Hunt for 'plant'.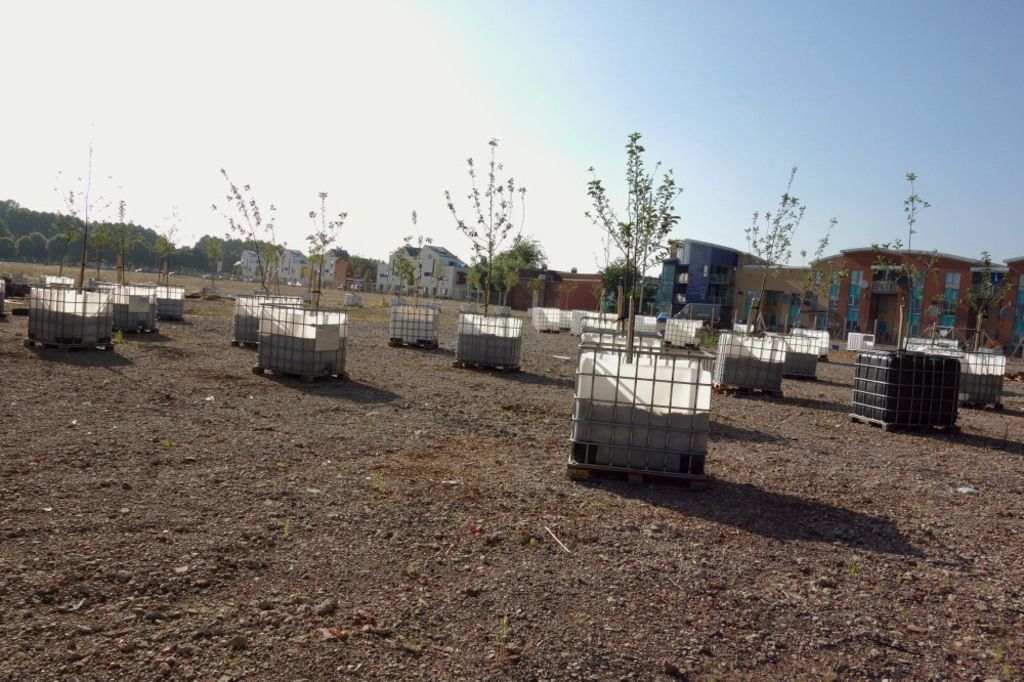
Hunted down at <box>439,137,549,314</box>.
